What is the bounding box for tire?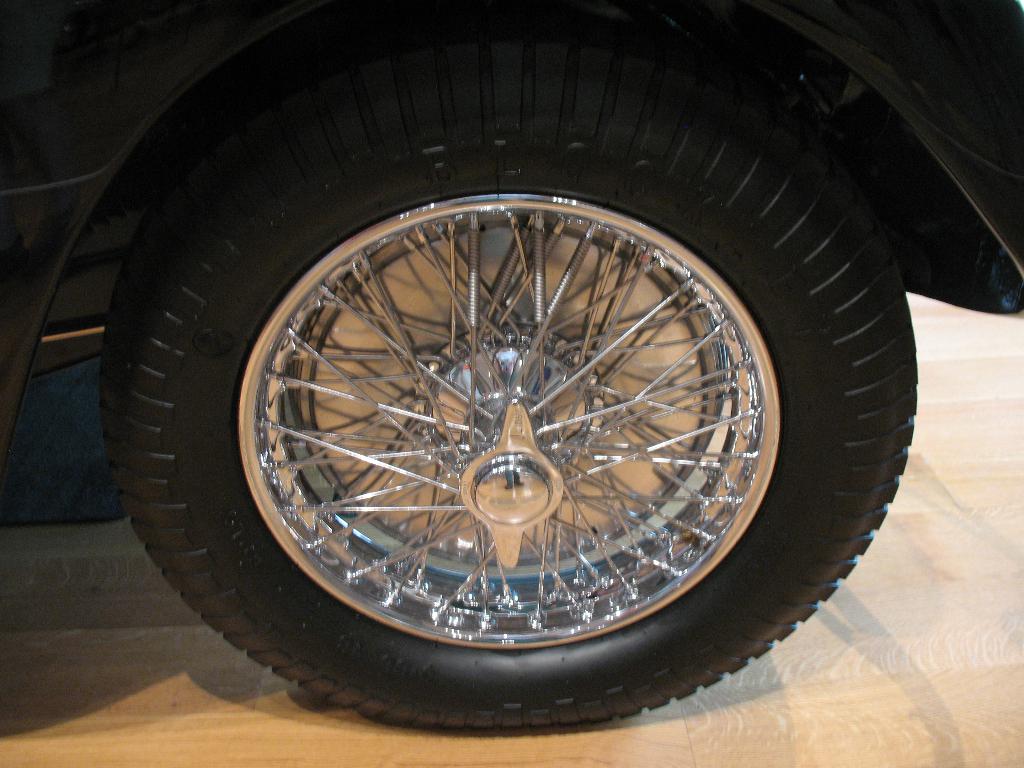
88/24/922/734.
